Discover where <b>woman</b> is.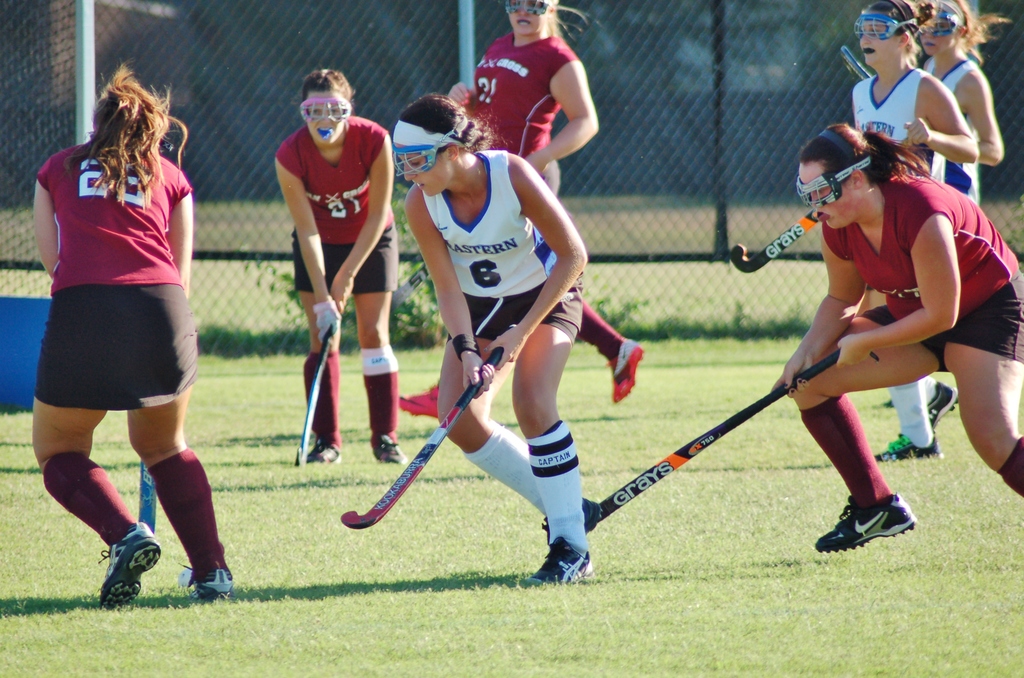
Discovered at select_region(394, 94, 595, 584).
